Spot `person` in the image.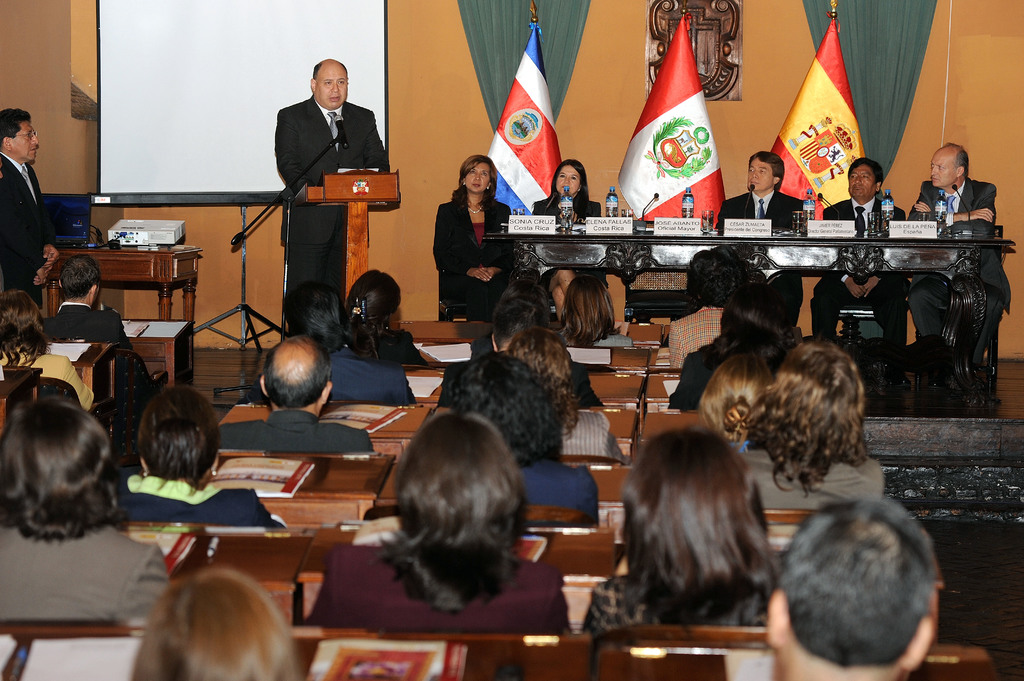
`person` found at <region>115, 382, 289, 524</region>.
